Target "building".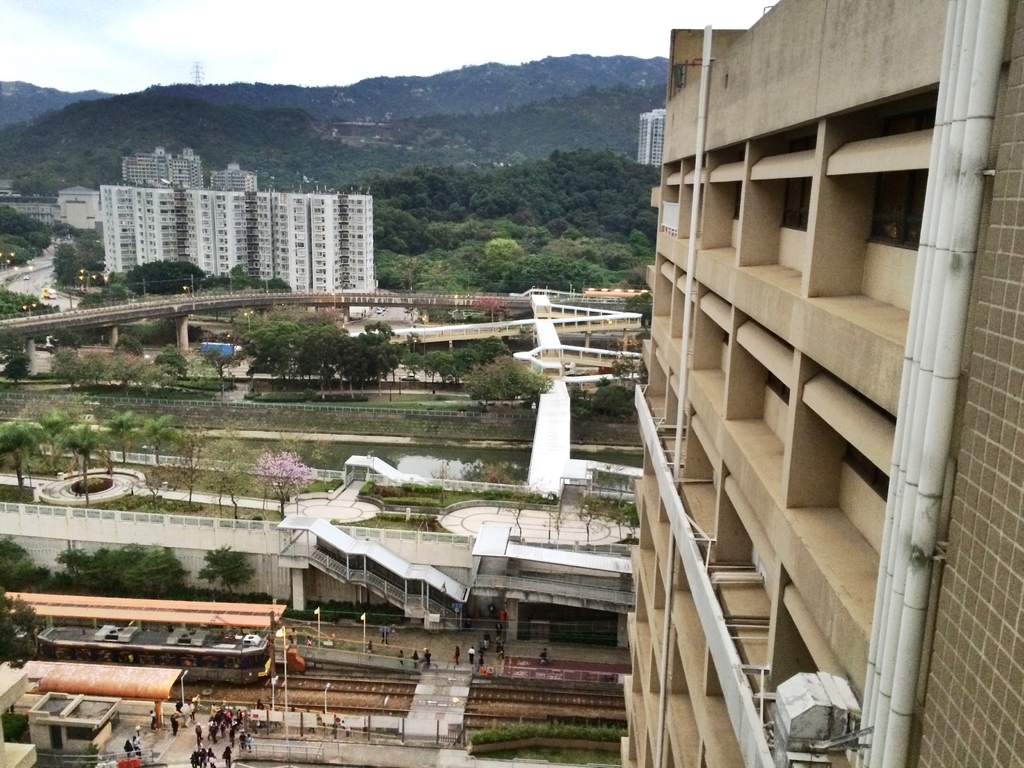
Target region: x1=0, y1=185, x2=103, y2=239.
